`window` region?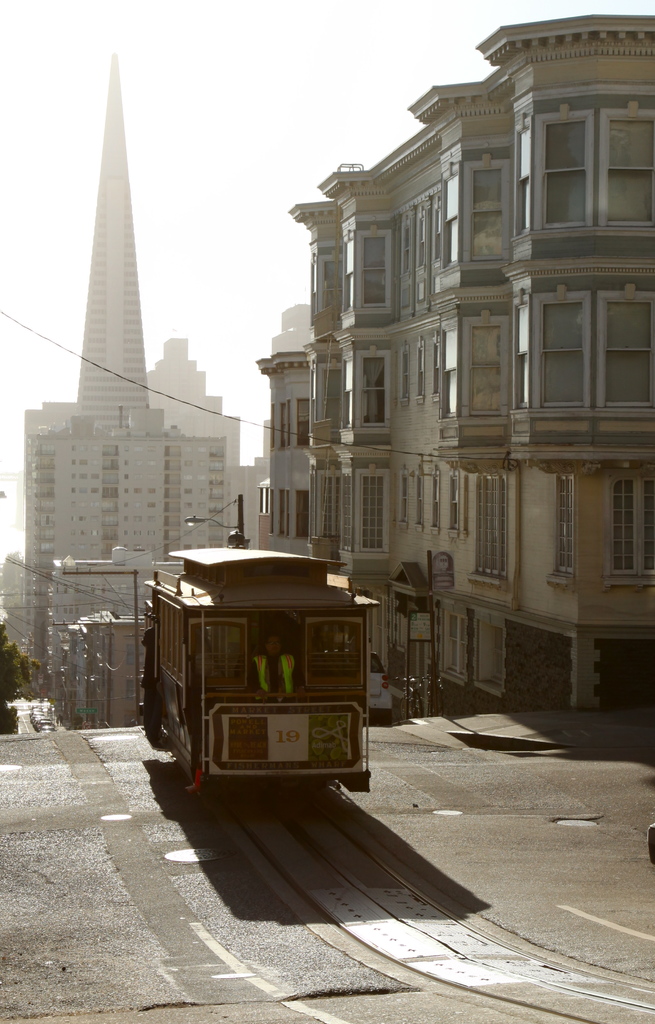
crop(353, 225, 393, 314)
